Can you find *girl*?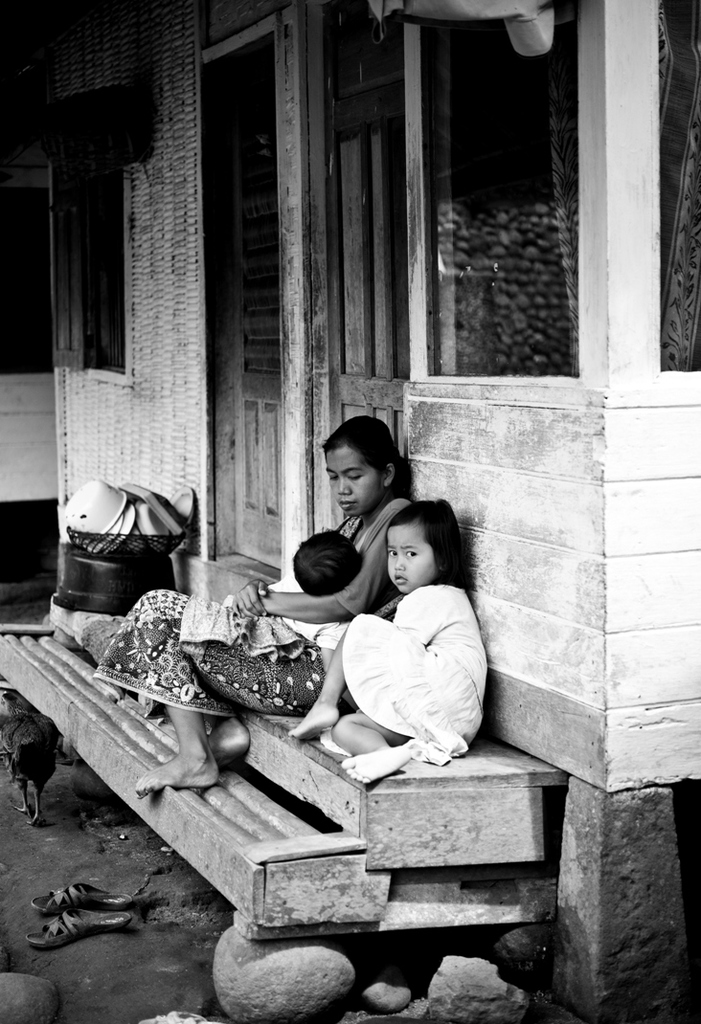
Yes, bounding box: 285:501:491:786.
